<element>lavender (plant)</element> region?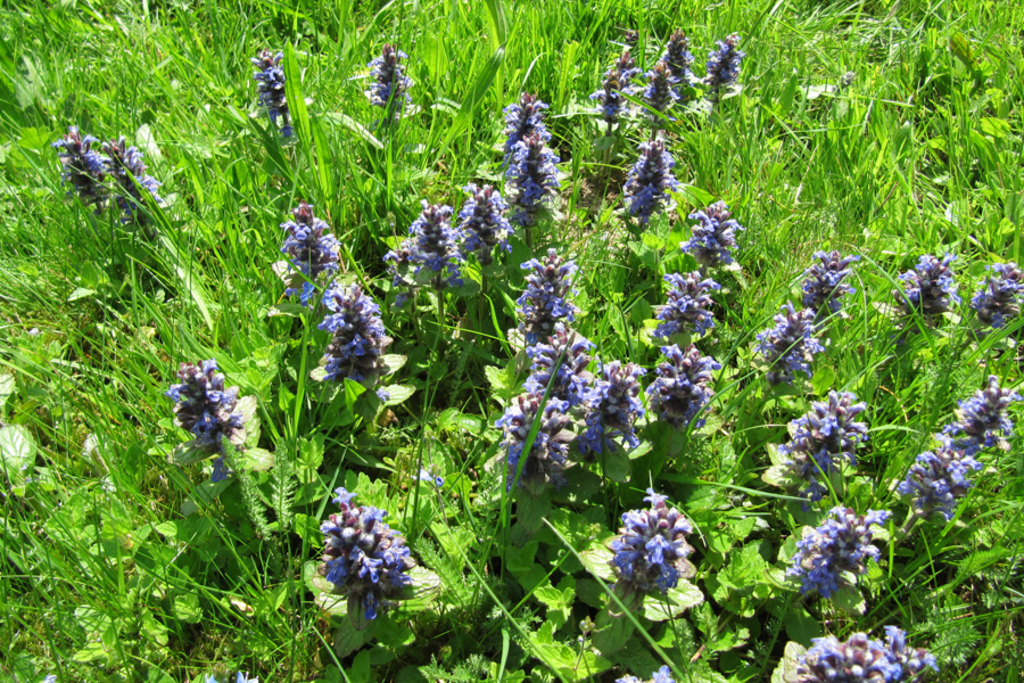
643:352:713:427
